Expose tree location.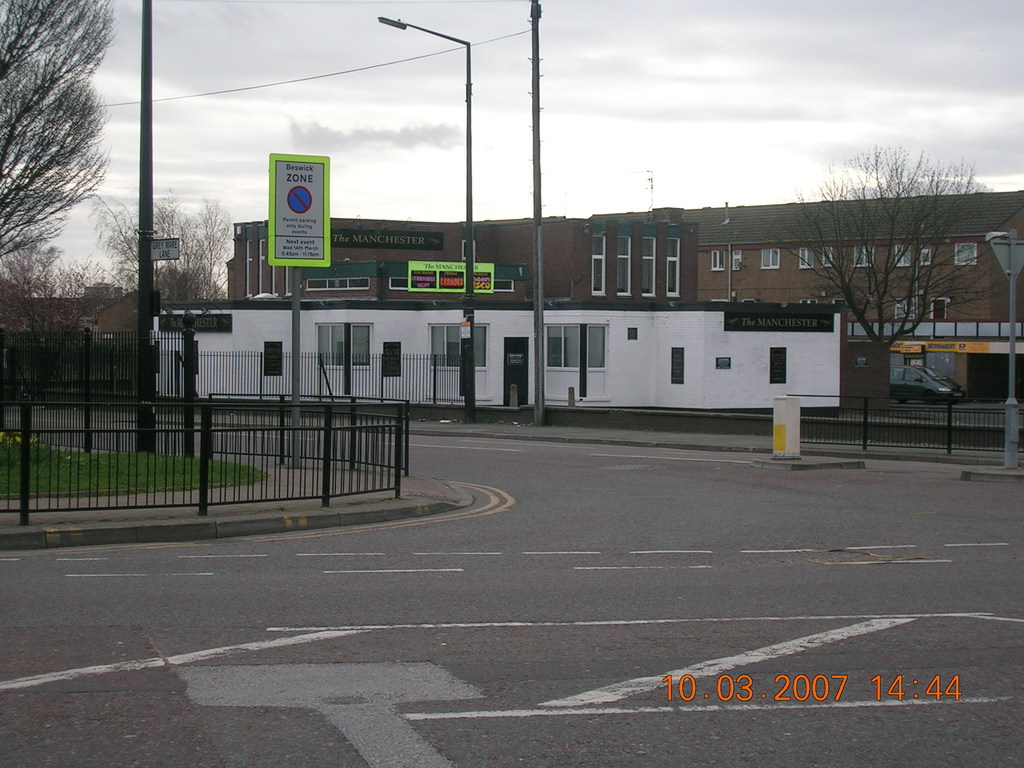
Exposed at bbox=(735, 138, 1004, 447).
